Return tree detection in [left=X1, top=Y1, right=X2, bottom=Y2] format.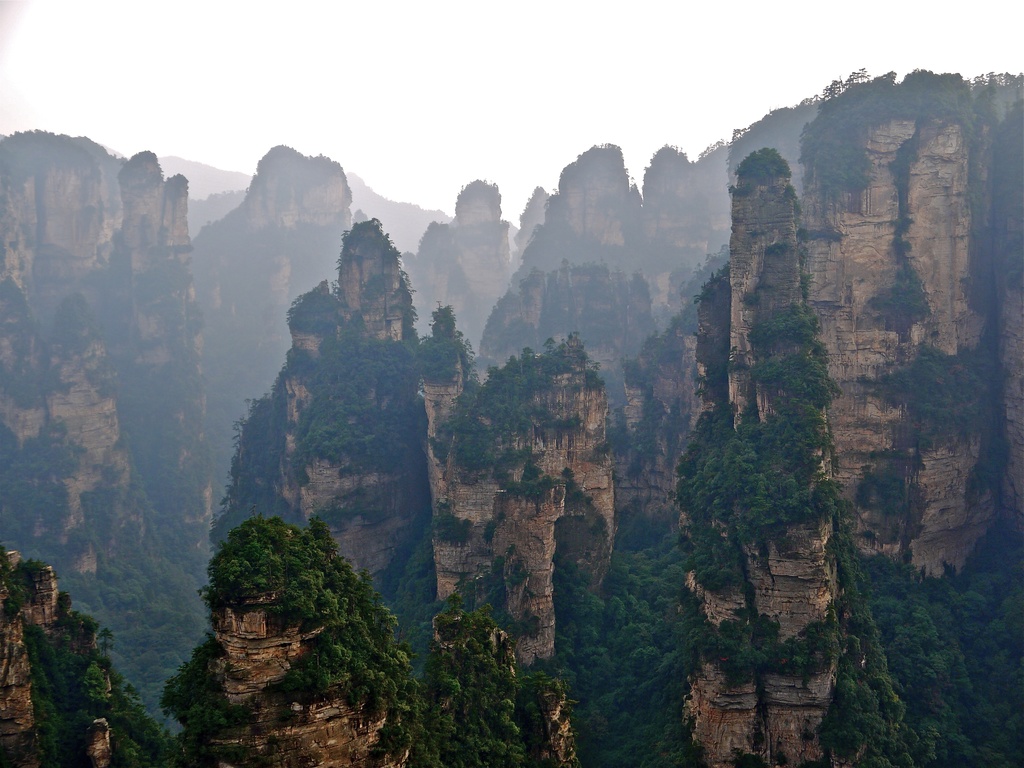
[left=428, top=300, right=458, bottom=336].
